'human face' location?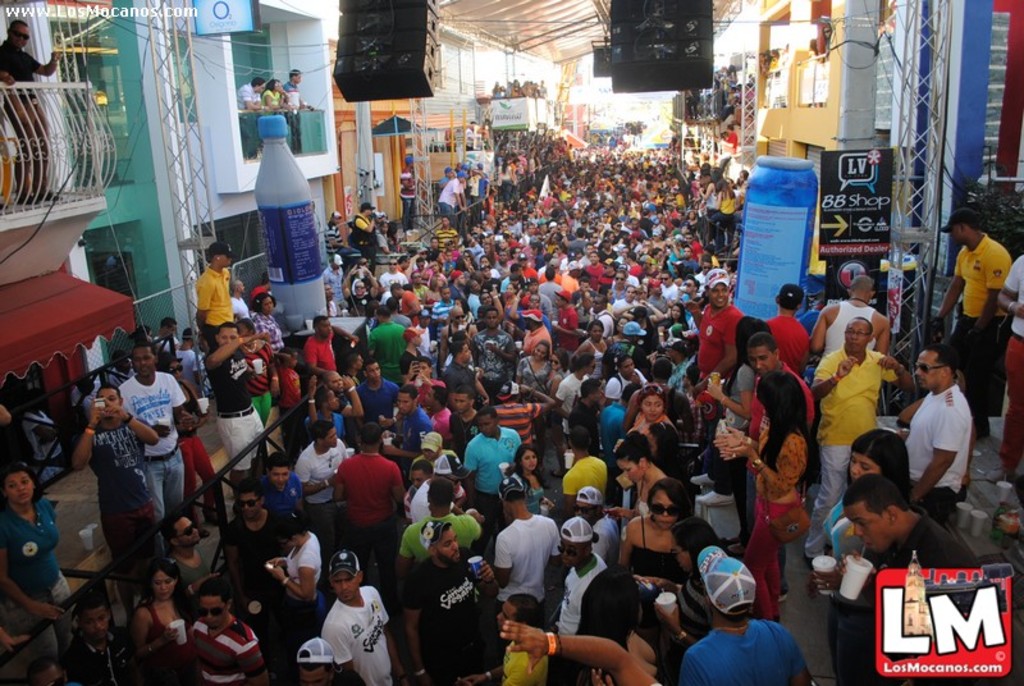
{"left": 242, "top": 495, "right": 261, "bottom": 522}
